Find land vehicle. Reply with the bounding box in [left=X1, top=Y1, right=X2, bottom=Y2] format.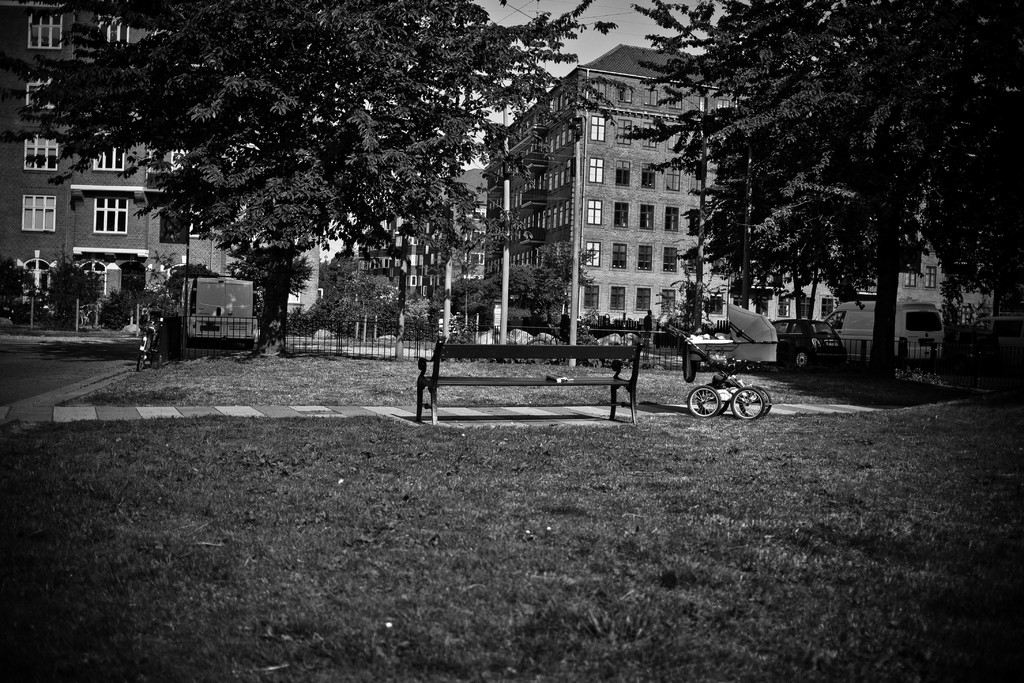
[left=137, top=316, right=159, bottom=374].
